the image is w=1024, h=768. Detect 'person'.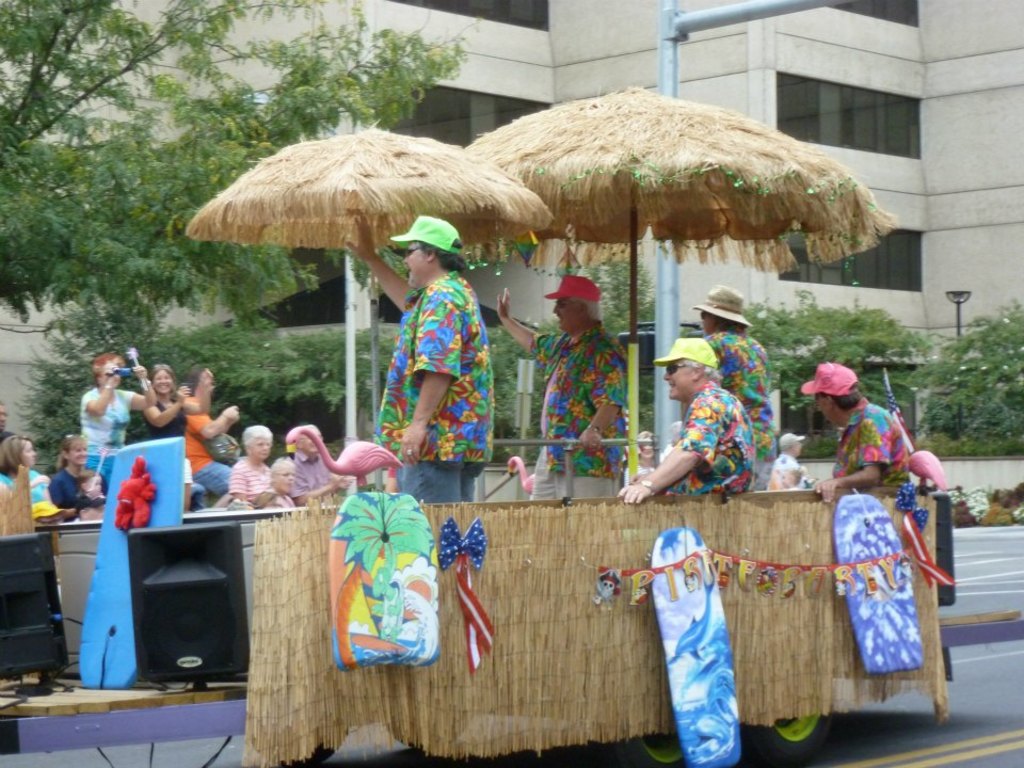
Detection: {"x1": 73, "y1": 353, "x2": 128, "y2": 470}.
